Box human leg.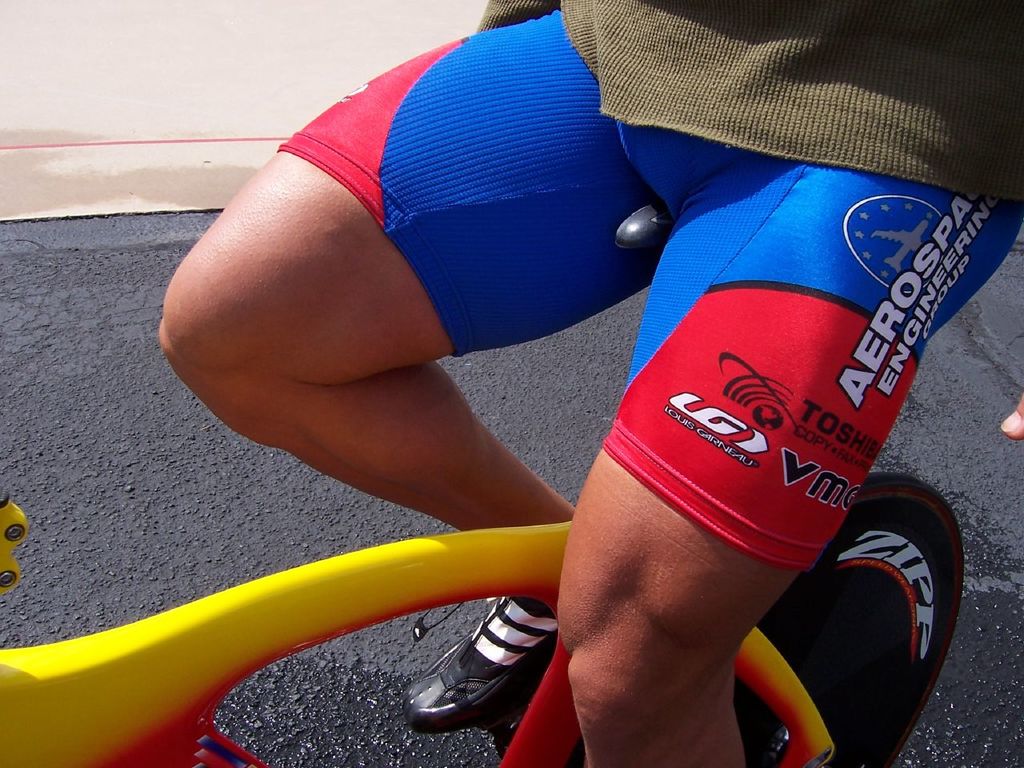
x1=558, y1=155, x2=1023, y2=767.
